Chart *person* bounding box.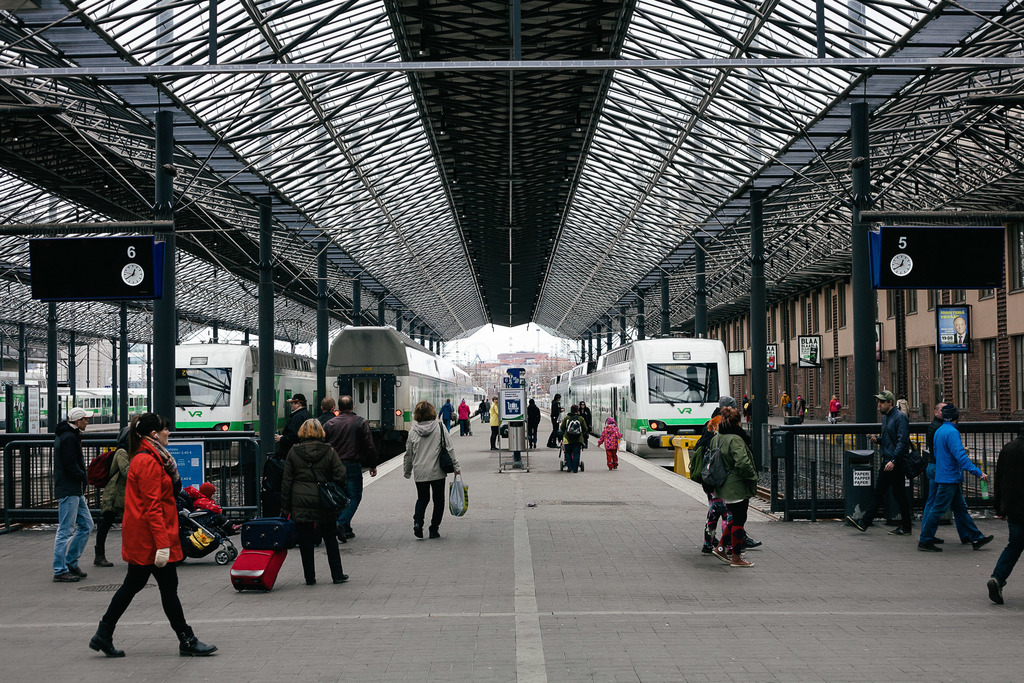
Charted: locate(596, 416, 622, 470).
